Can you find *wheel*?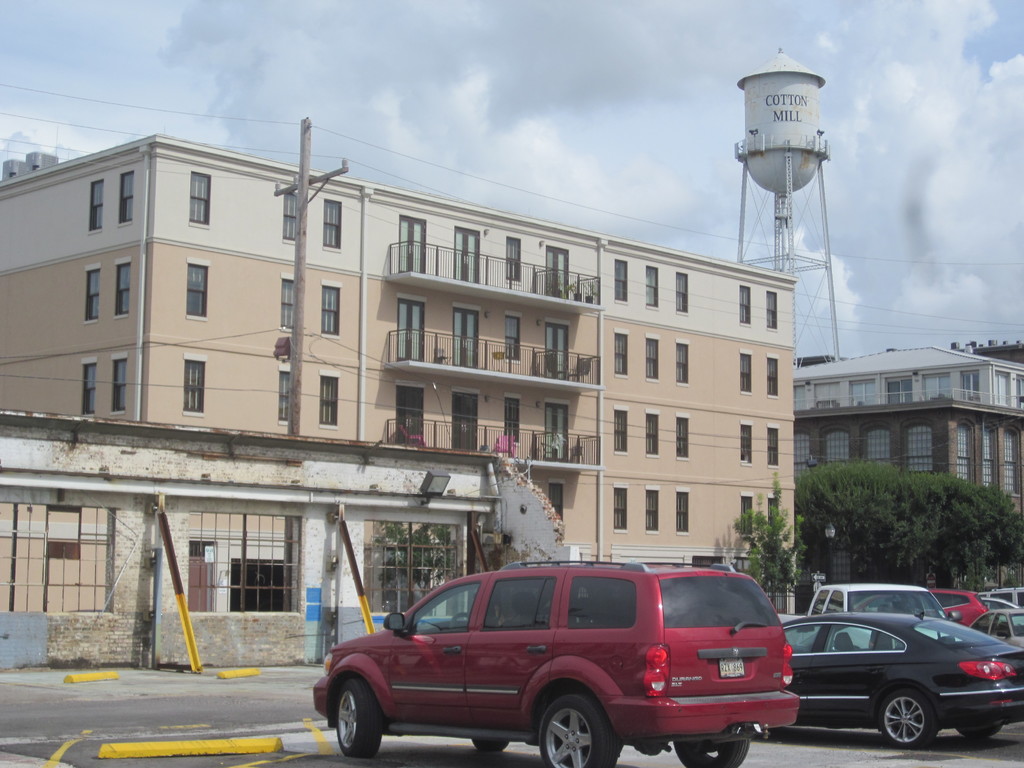
Yes, bounding box: 538 694 618 767.
